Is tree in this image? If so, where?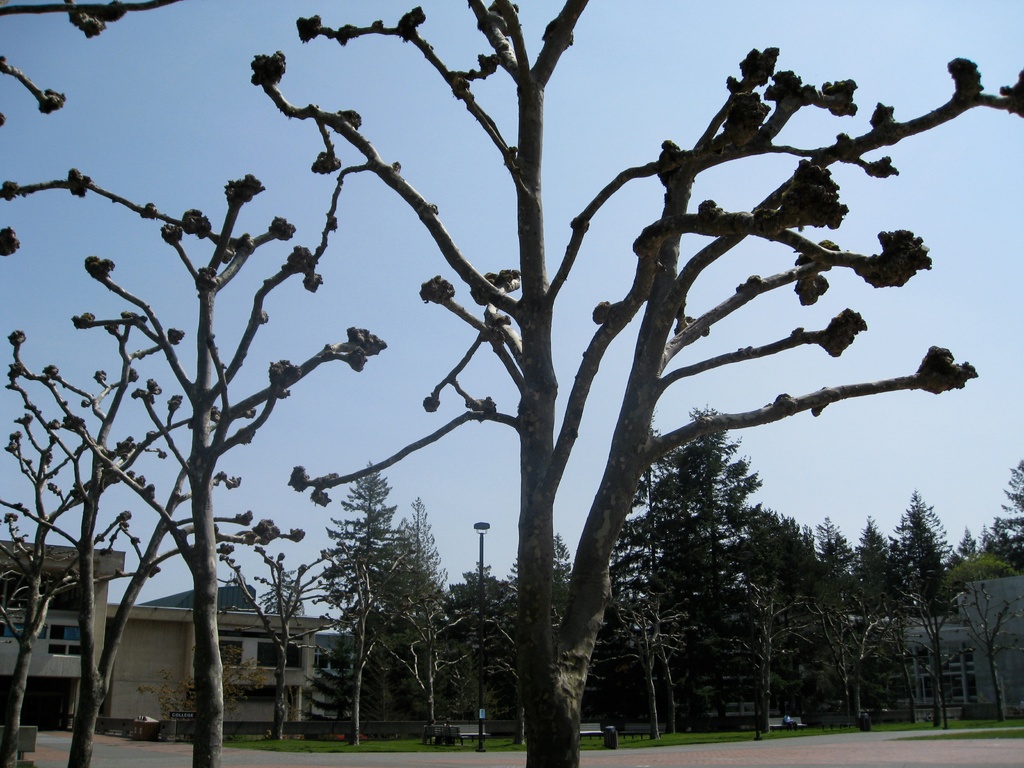
Yes, at rect(0, 264, 305, 767).
